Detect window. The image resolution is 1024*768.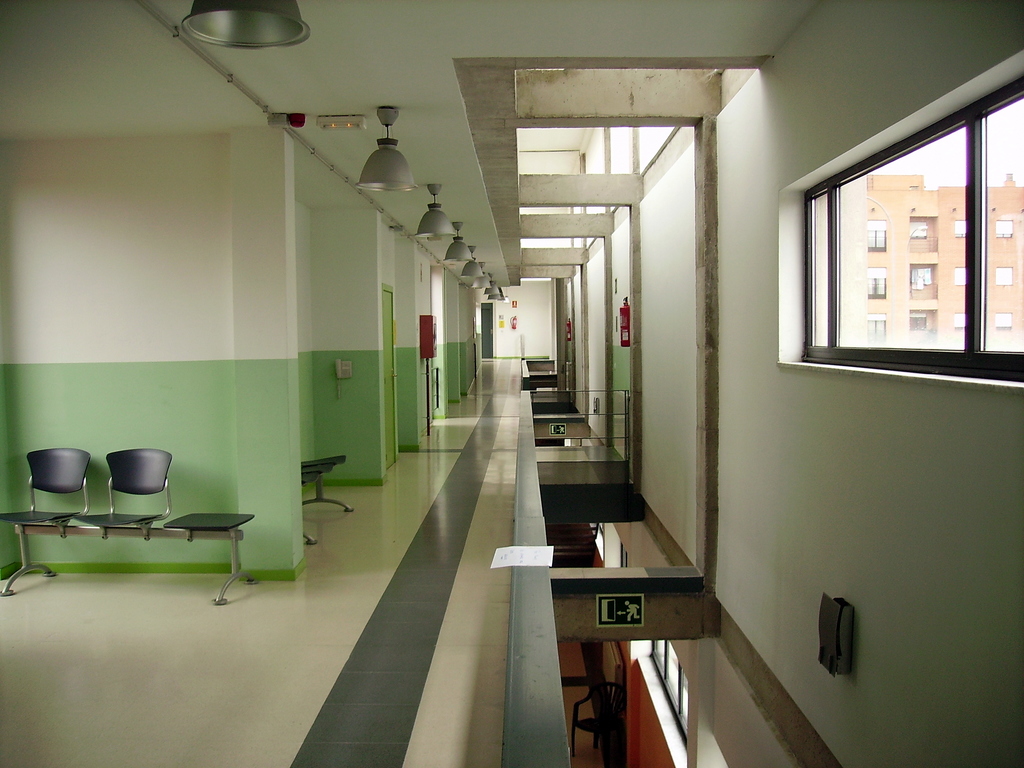
[left=911, top=307, right=945, bottom=351].
